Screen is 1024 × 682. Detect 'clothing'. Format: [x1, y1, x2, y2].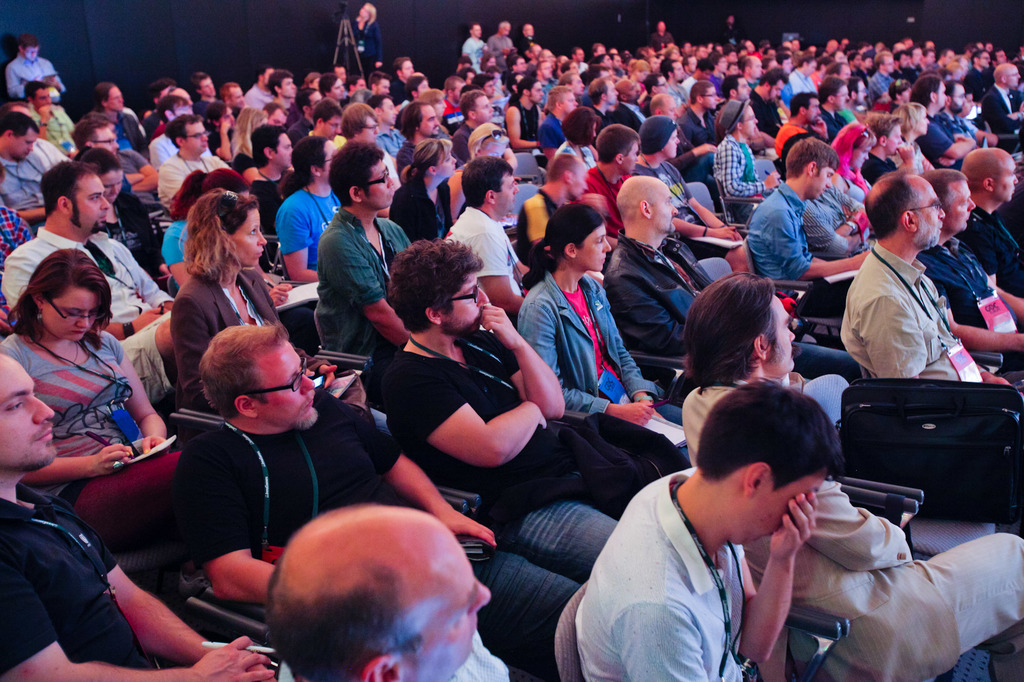
[570, 477, 765, 681].
